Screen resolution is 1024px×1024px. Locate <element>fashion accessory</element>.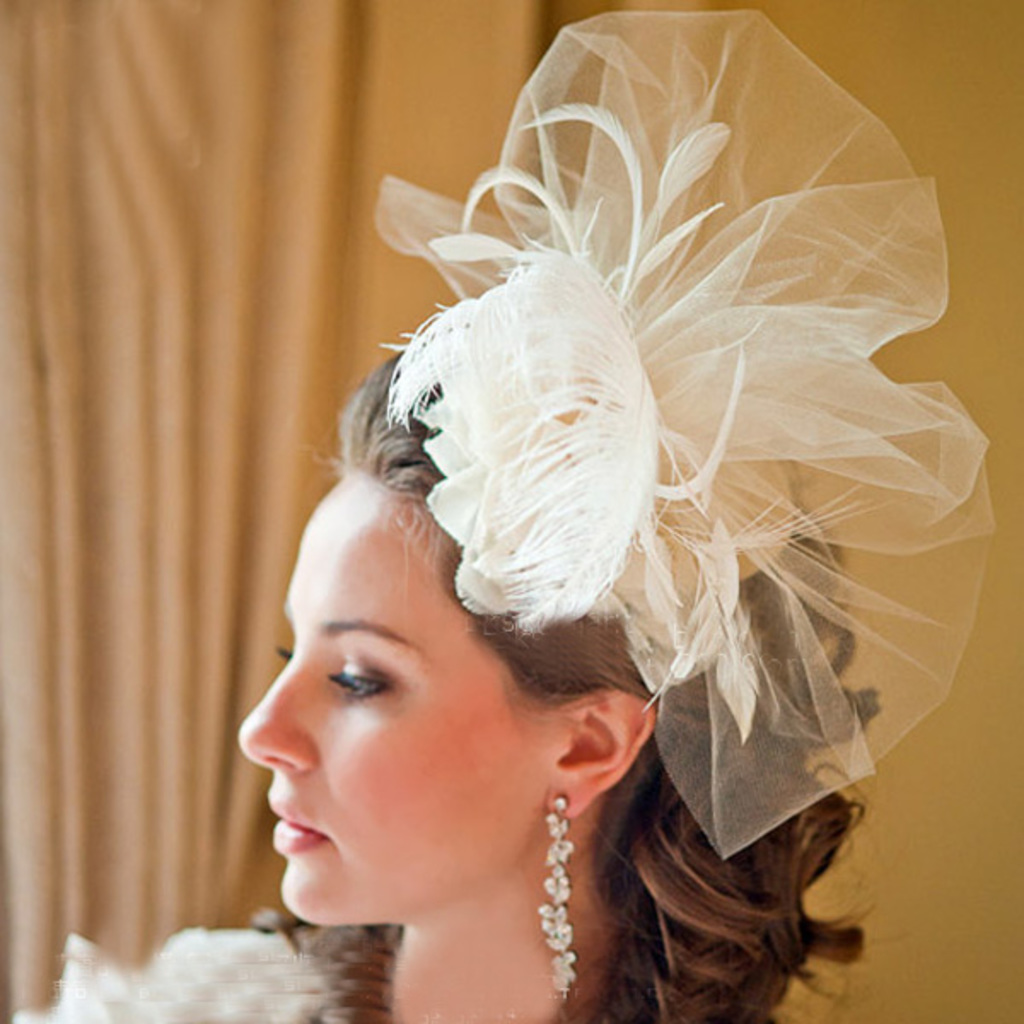
541 794 580 1007.
